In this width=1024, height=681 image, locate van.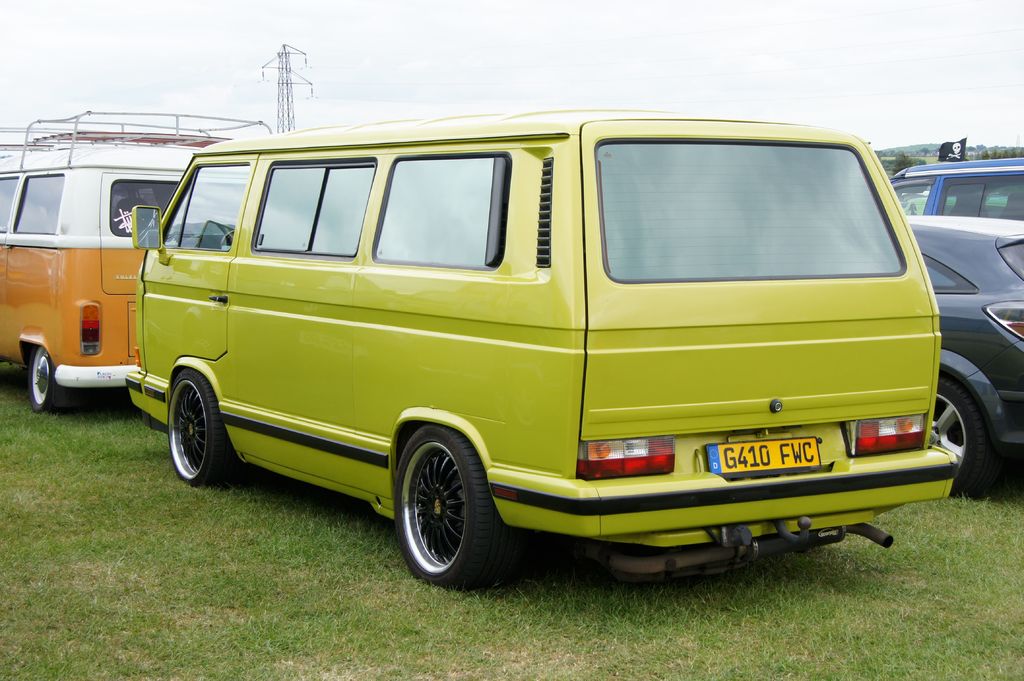
Bounding box: 120, 105, 961, 589.
